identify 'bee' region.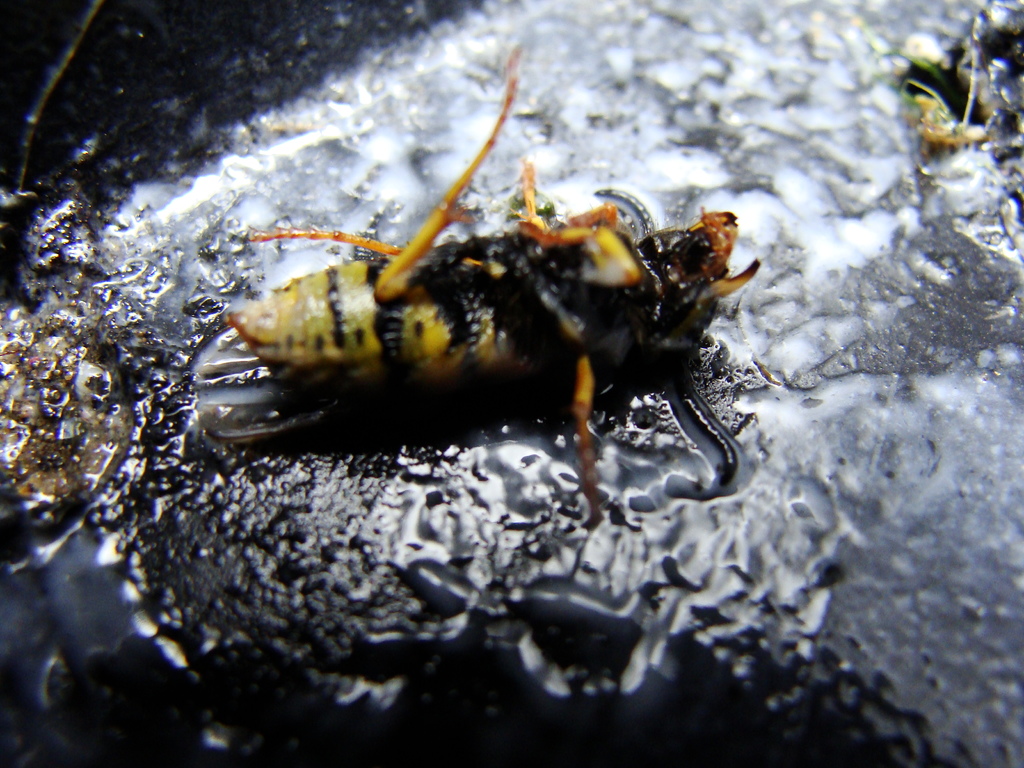
Region: 191 98 803 543.
